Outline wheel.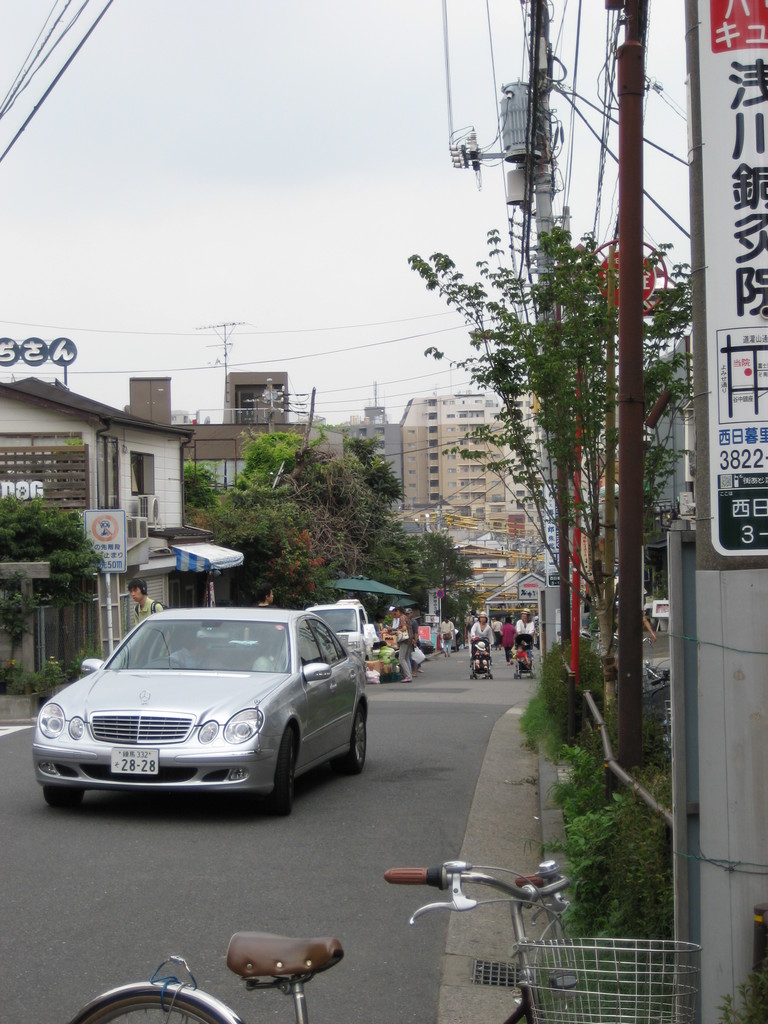
Outline: {"left": 45, "top": 787, "right": 81, "bottom": 811}.
